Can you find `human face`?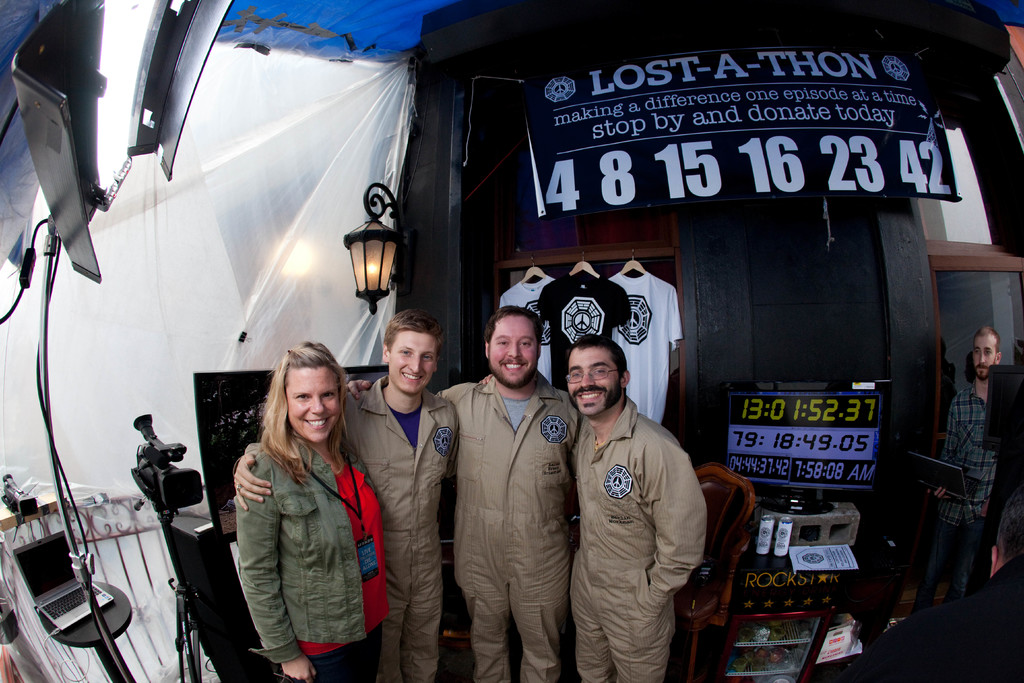
Yes, bounding box: (x1=973, y1=337, x2=996, y2=379).
